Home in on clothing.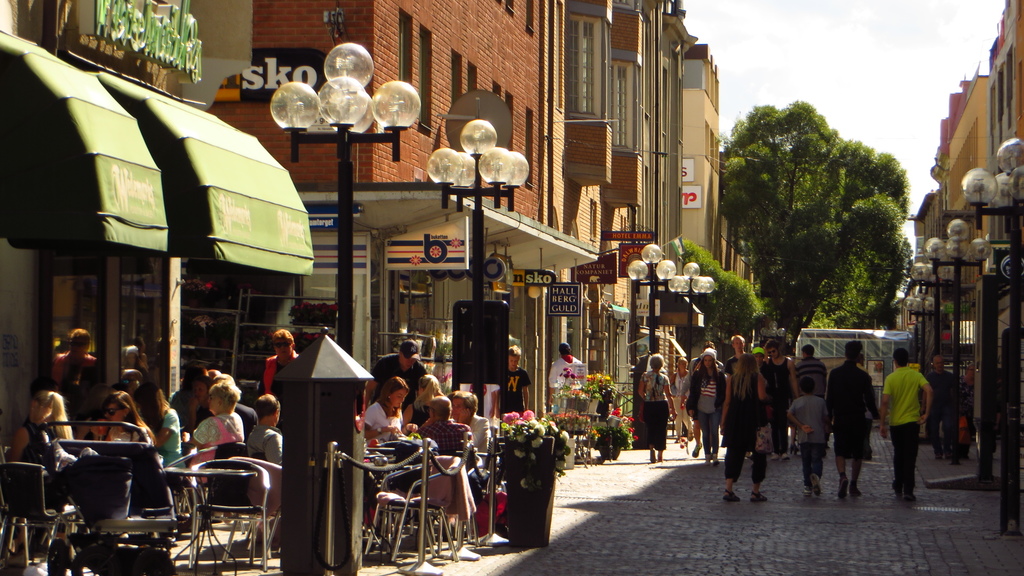
Homed in at [756,352,794,451].
